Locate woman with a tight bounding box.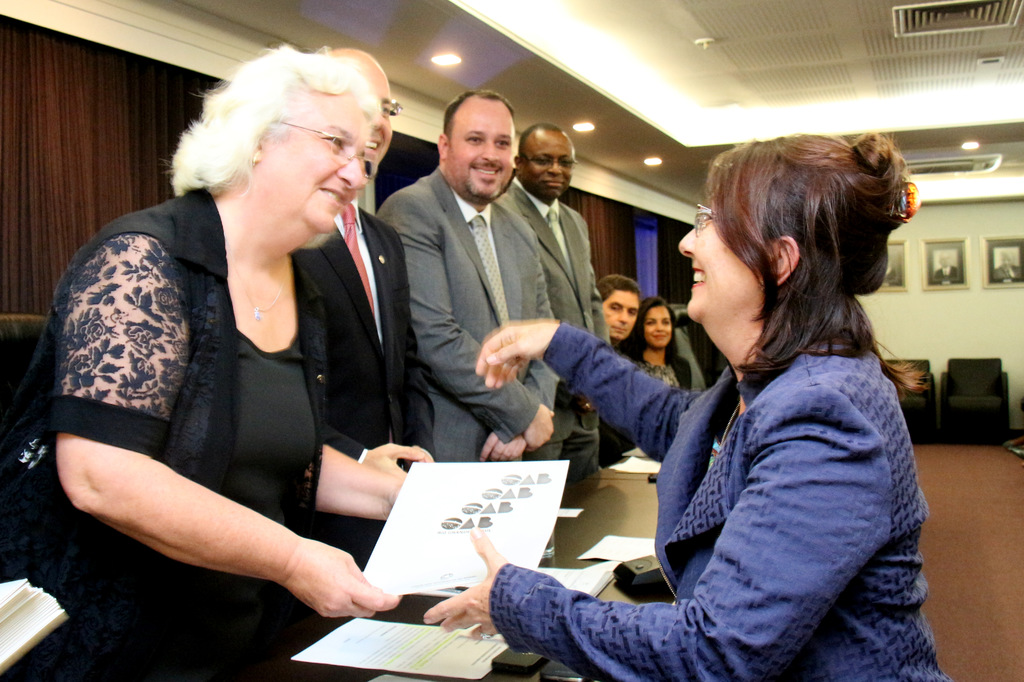
crop(514, 133, 934, 681).
